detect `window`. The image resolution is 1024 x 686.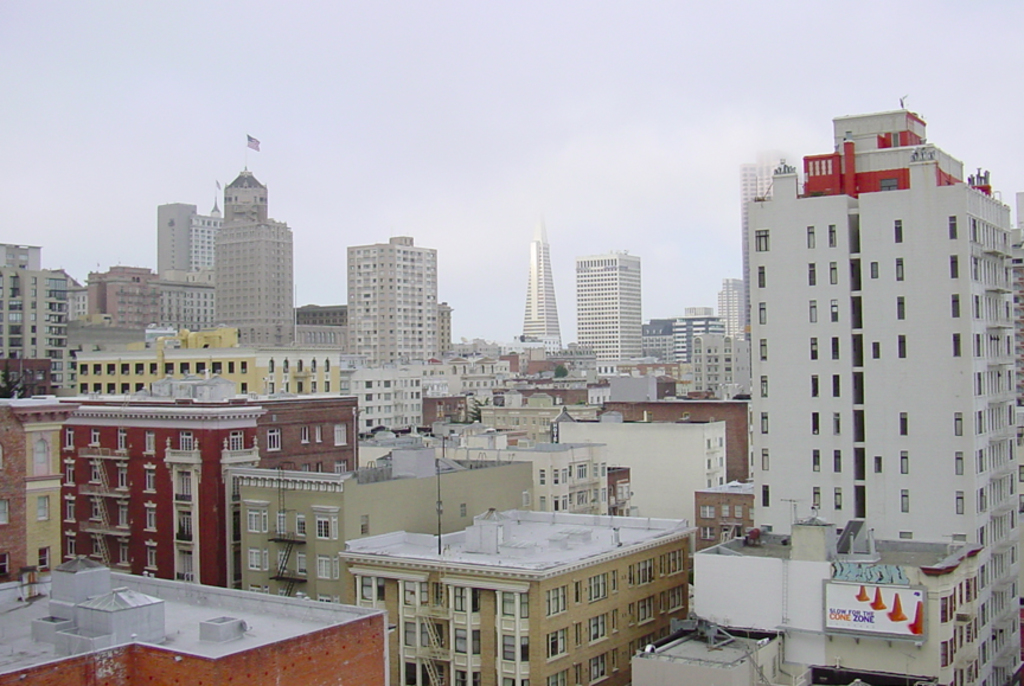
x1=364, y1=577, x2=382, y2=601.
